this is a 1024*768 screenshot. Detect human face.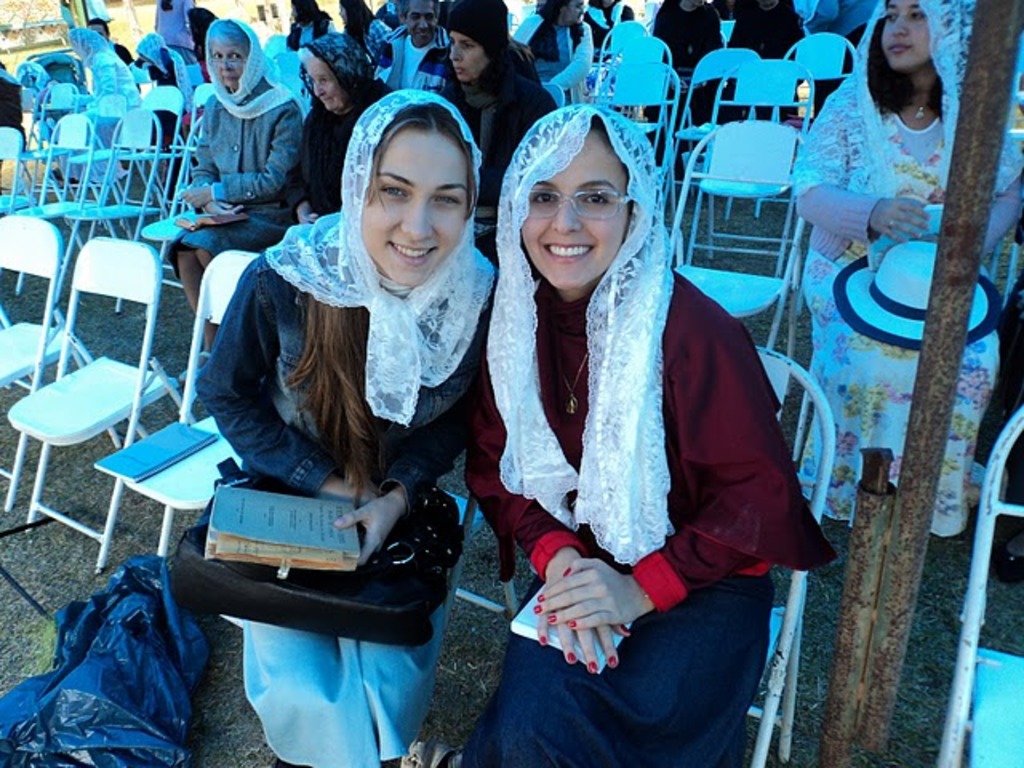
box=[310, 56, 339, 110].
